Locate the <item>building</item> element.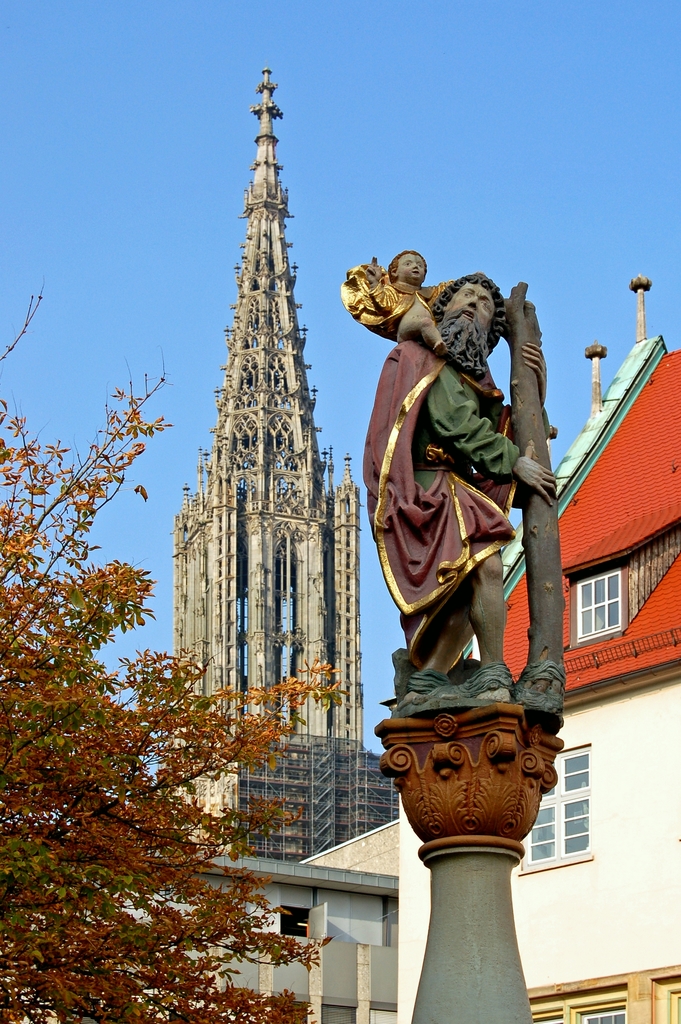
Element bbox: 173 64 393 865.
